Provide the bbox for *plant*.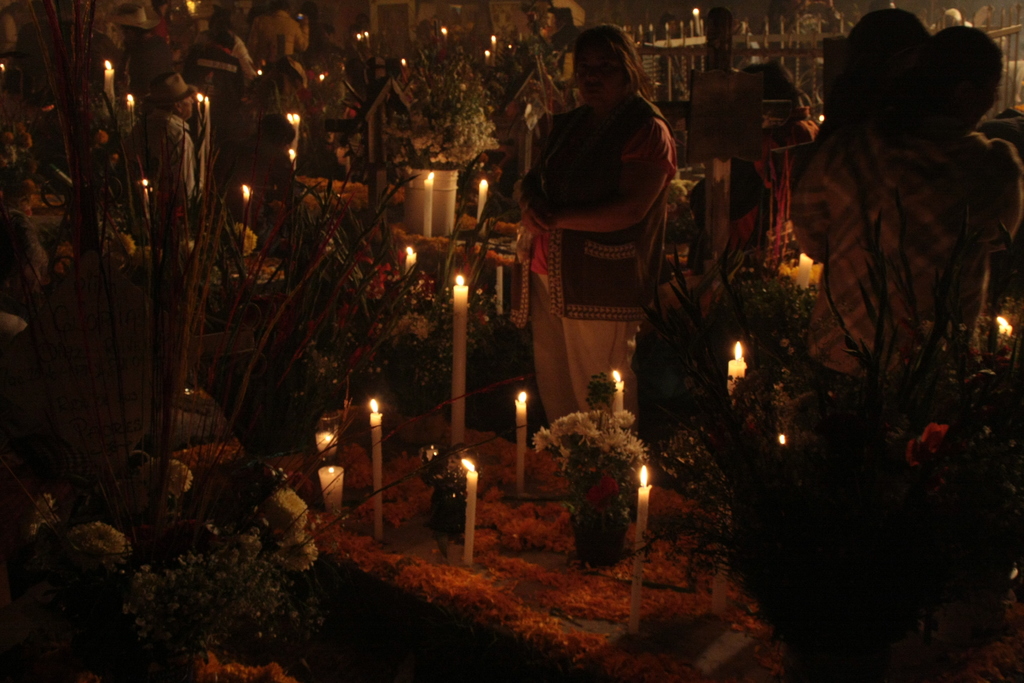
291:172:536:425.
